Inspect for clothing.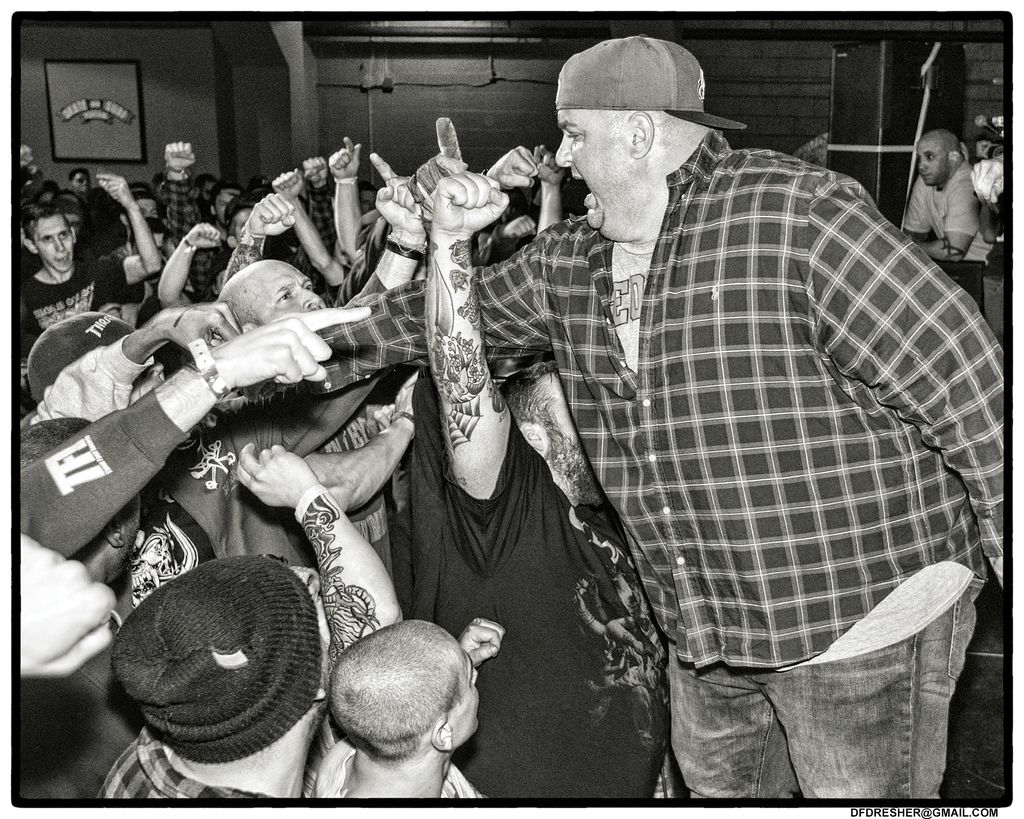
Inspection: [902,161,995,258].
